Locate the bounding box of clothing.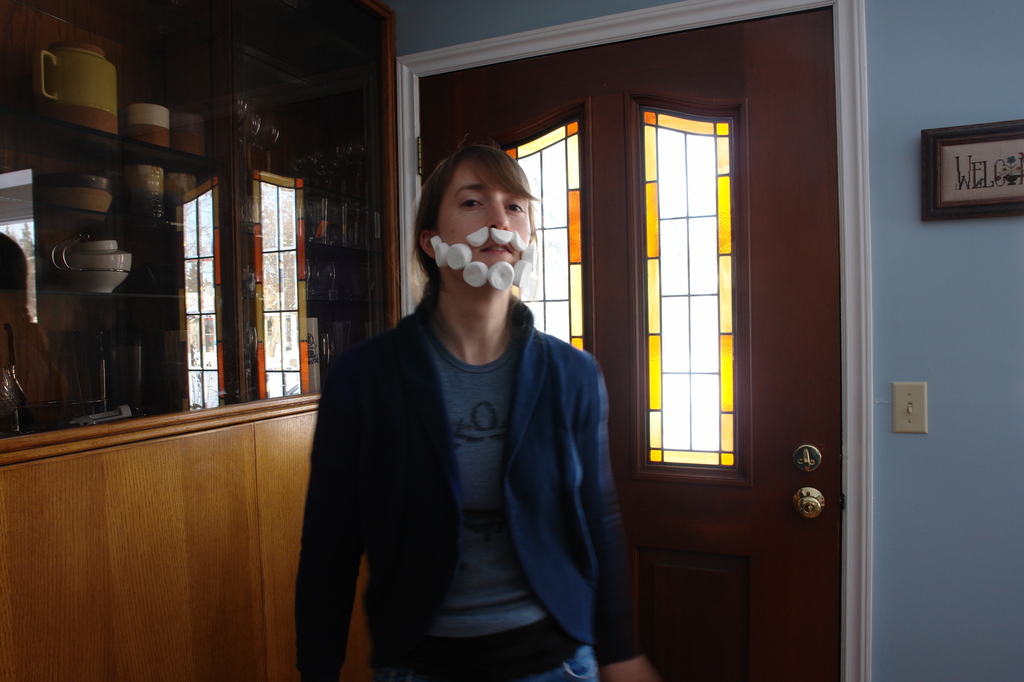
Bounding box: pyautogui.locateOnScreen(305, 239, 634, 670).
